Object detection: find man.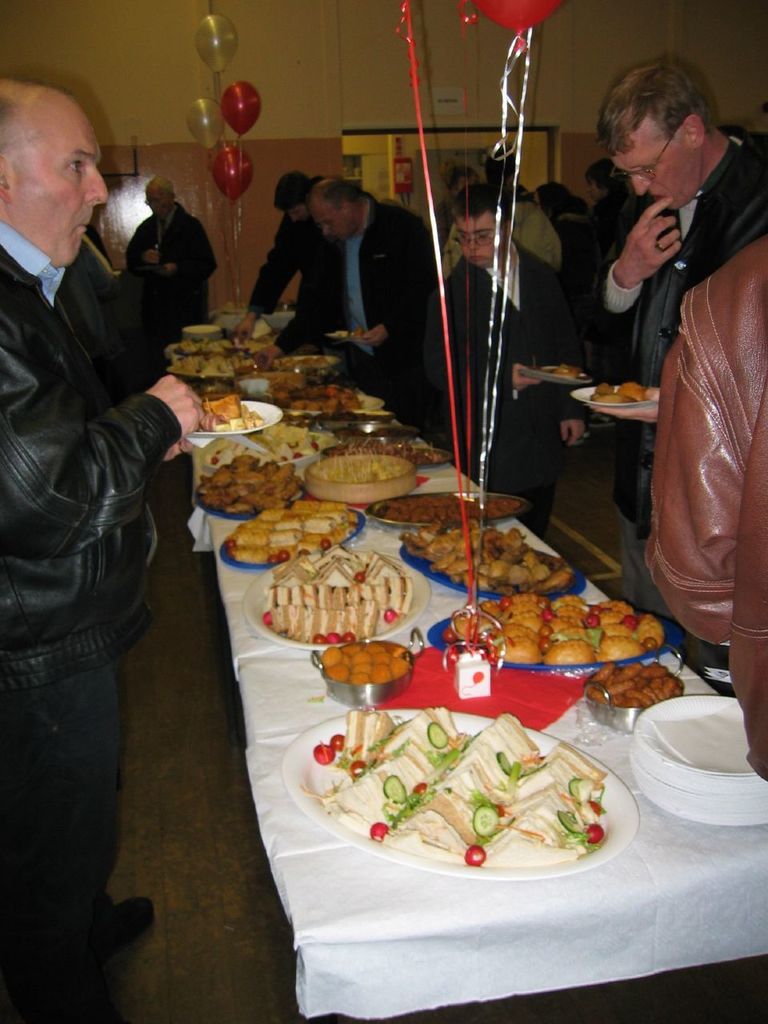
[420,184,590,534].
